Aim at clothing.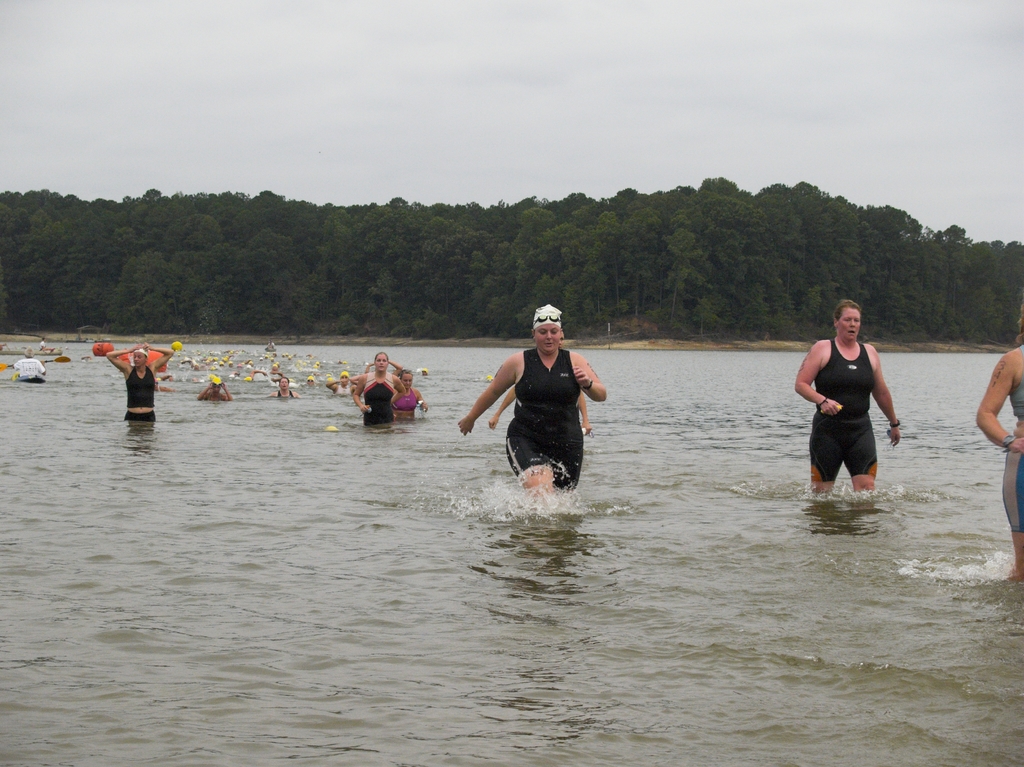
Aimed at 275:386:294:400.
